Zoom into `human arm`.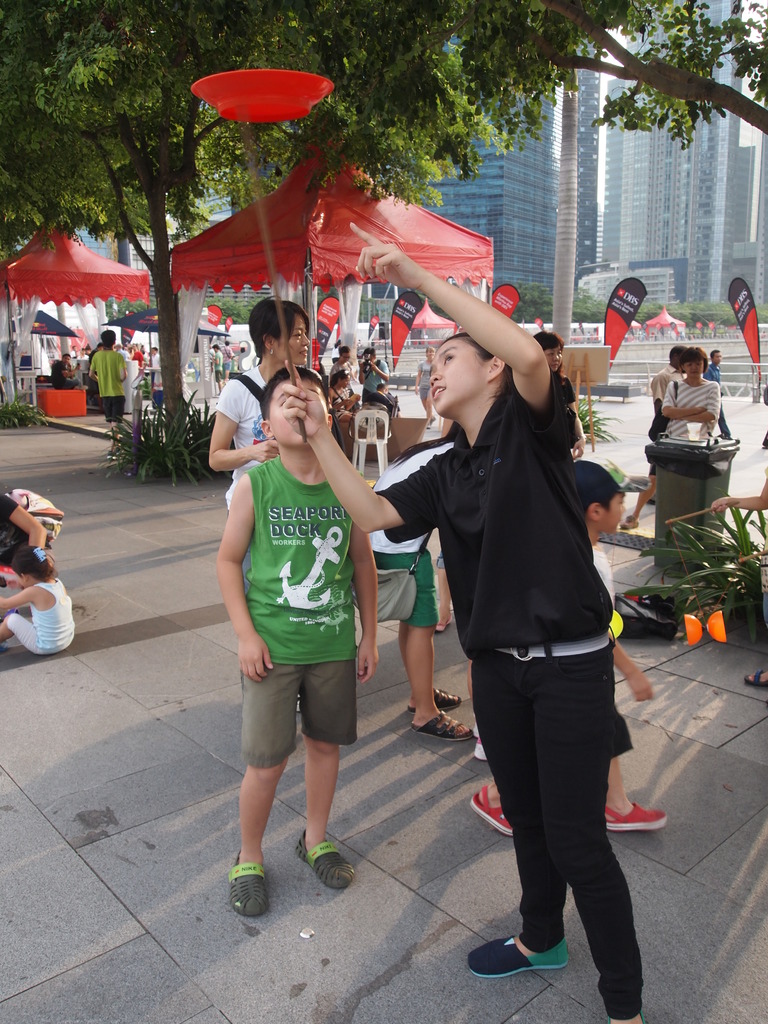
Zoom target: {"x1": 349, "y1": 526, "x2": 383, "y2": 684}.
